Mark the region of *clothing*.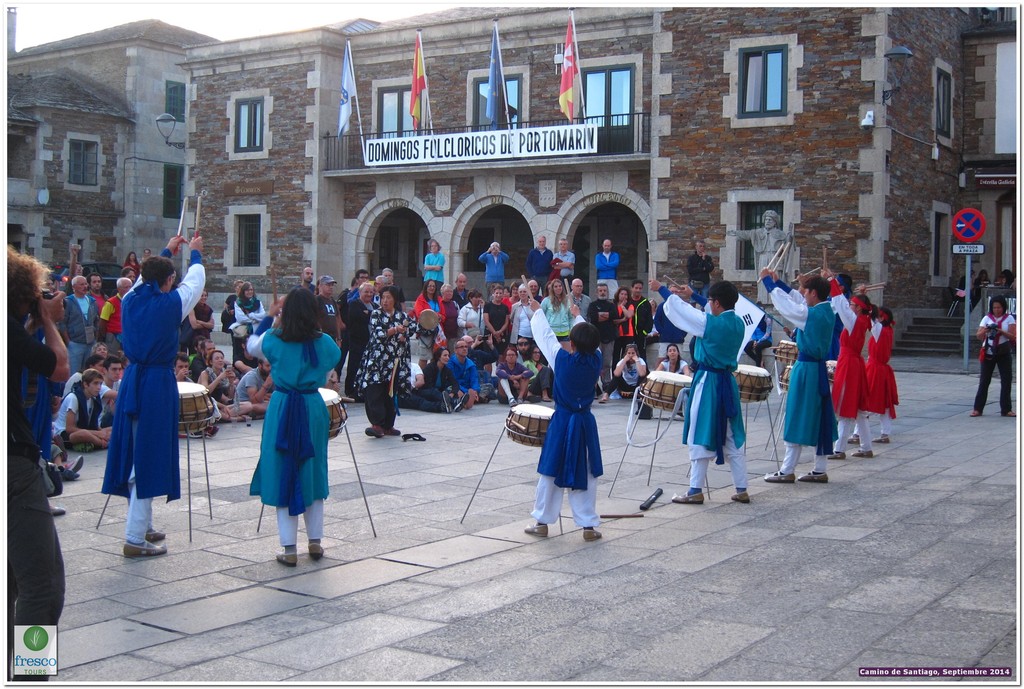
Region: <region>527, 245, 554, 292</region>.
